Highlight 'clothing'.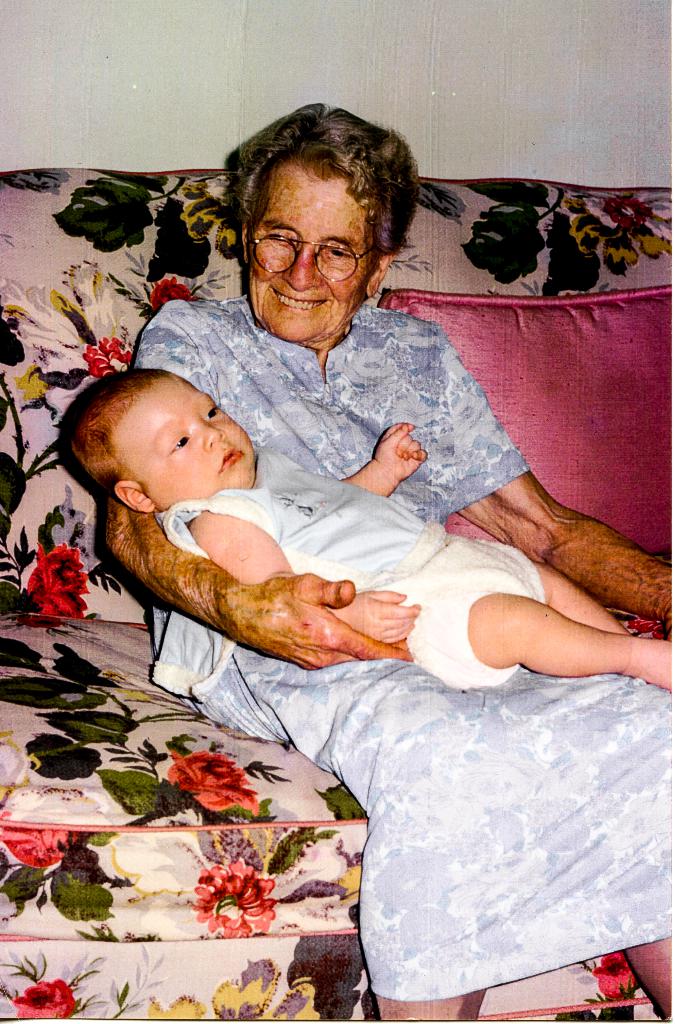
Highlighted region: crop(163, 449, 562, 692).
